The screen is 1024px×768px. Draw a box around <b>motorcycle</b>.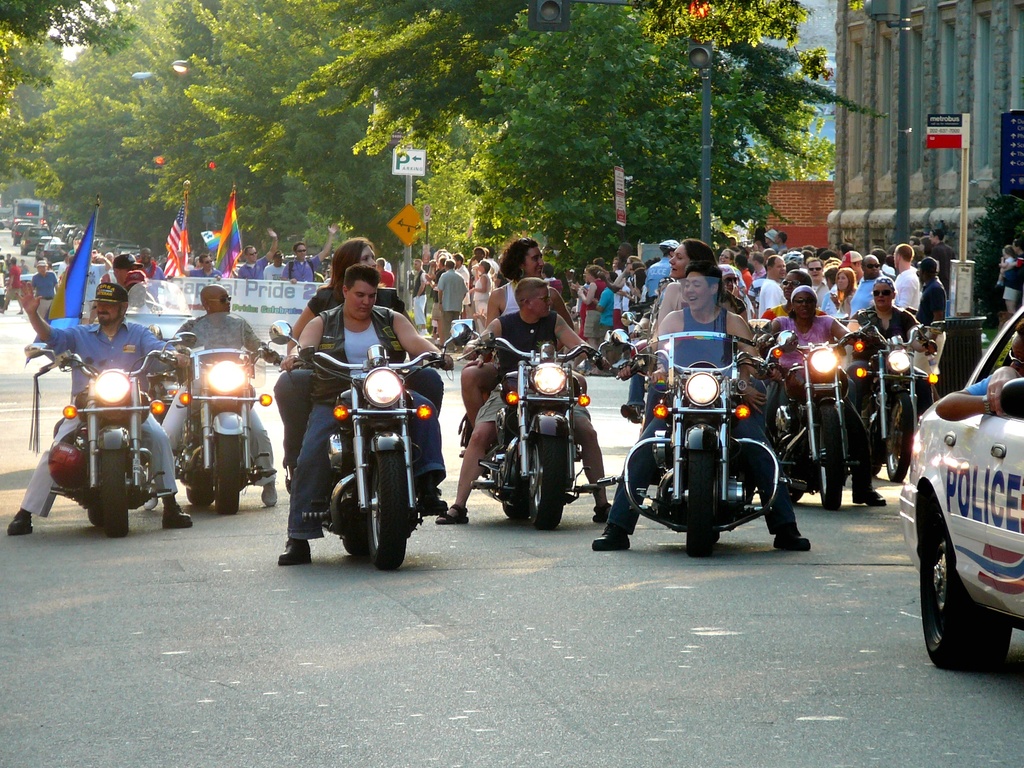
273:338:454:570.
